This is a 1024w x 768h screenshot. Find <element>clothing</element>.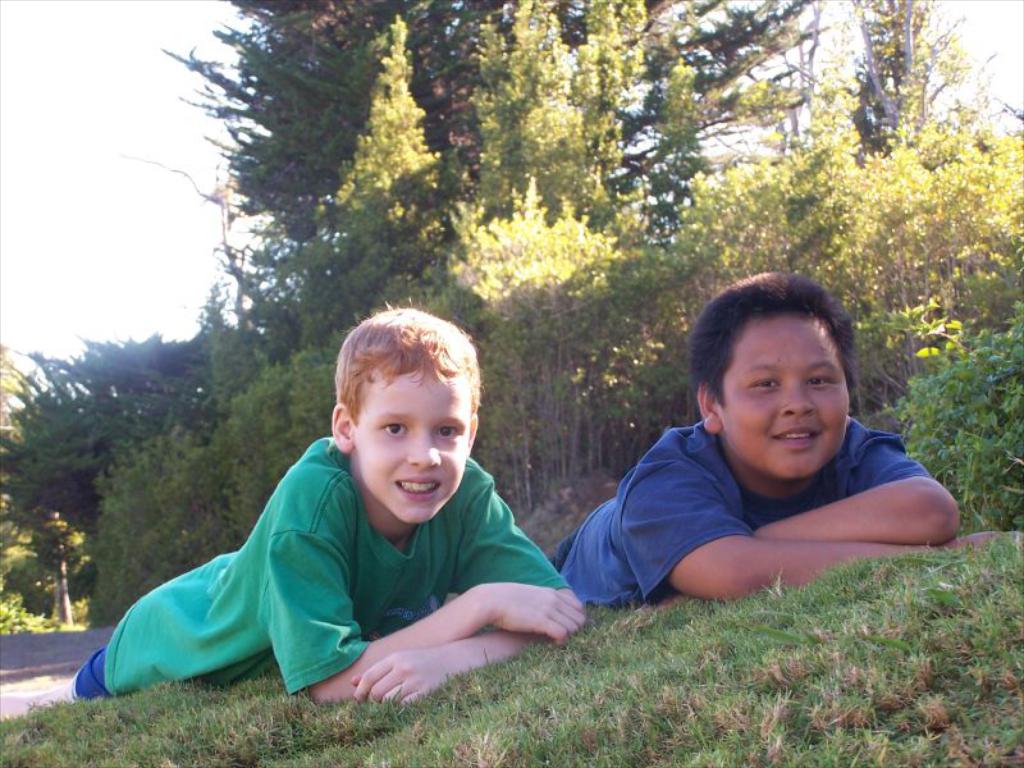
Bounding box: 540, 403, 938, 609.
